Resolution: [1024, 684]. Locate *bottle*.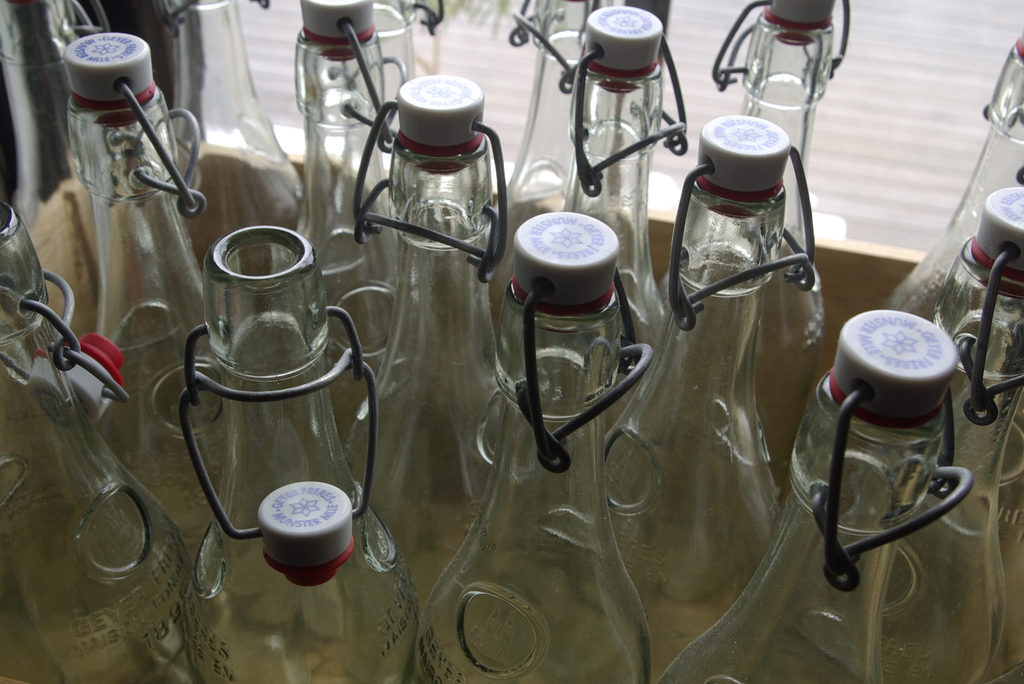
rect(292, 0, 398, 439).
